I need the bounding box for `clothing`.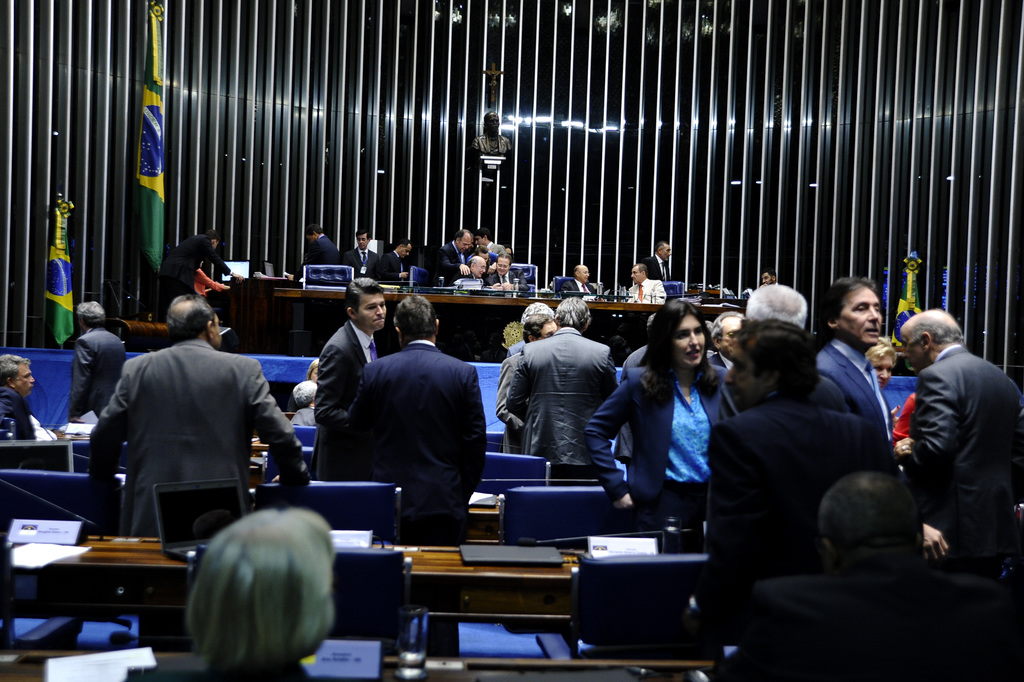
Here it is: pyautogui.locateOnScreen(294, 231, 344, 283).
